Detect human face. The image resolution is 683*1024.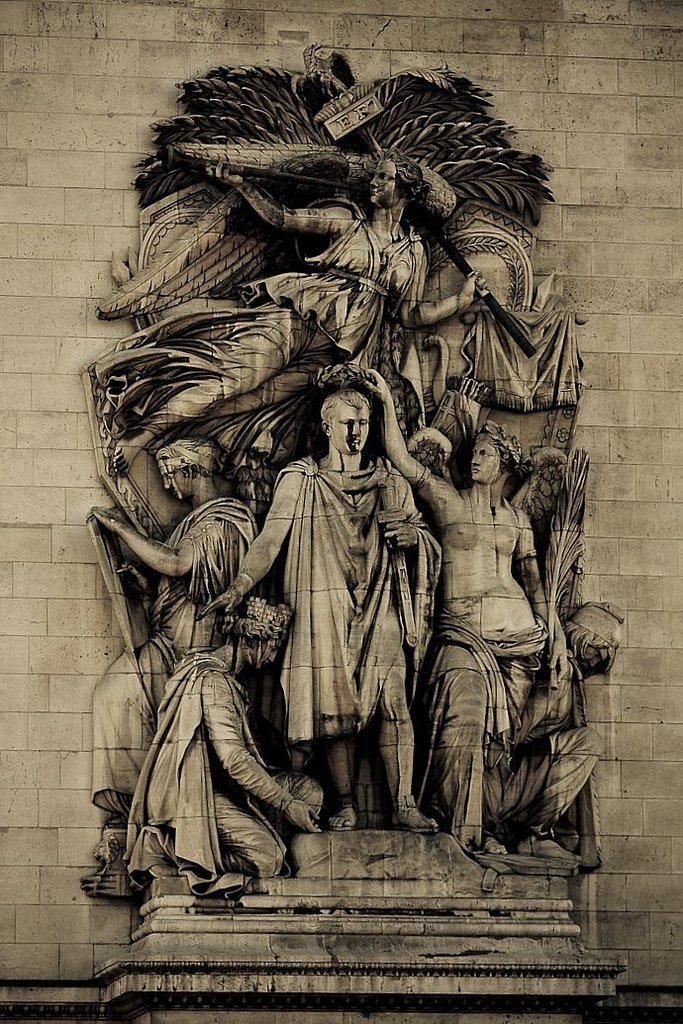
bbox=(330, 402, 370, 455).
